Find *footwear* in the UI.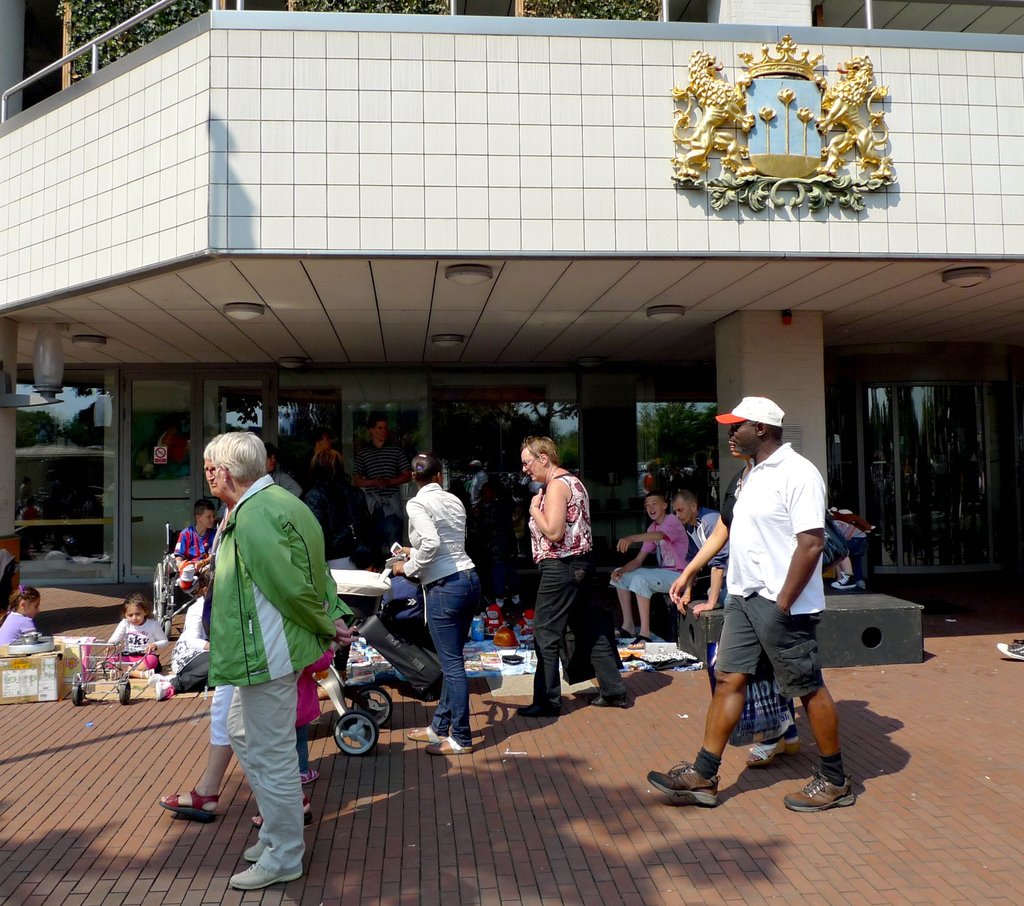
UI element at detection(229, 864, 303, 891).
